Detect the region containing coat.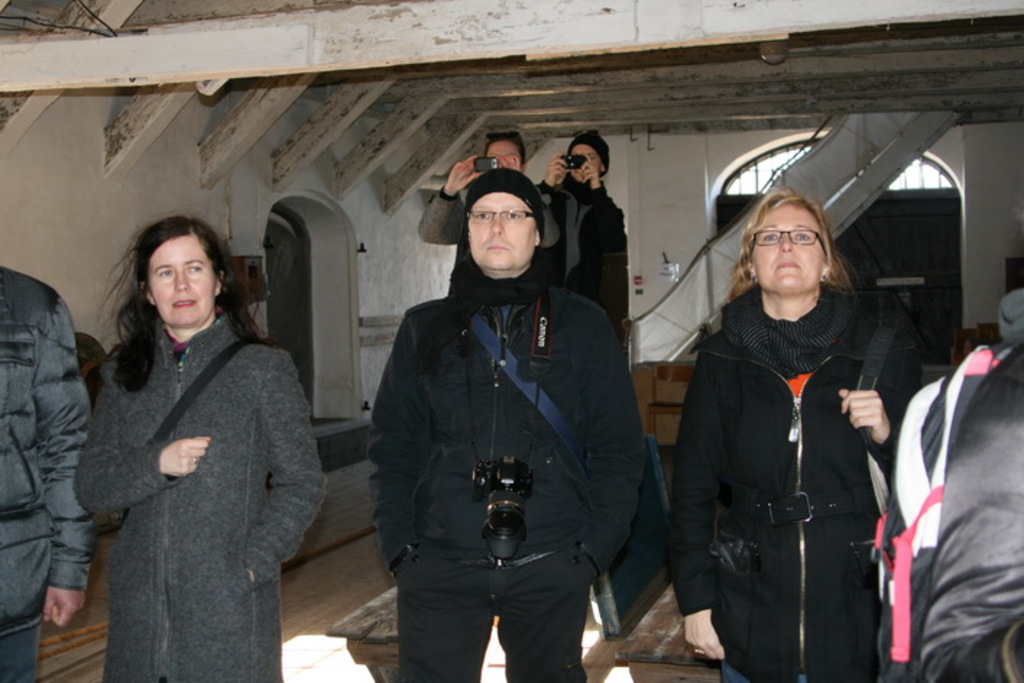
[x1=367, y1=194, x2=648, y2=631].
